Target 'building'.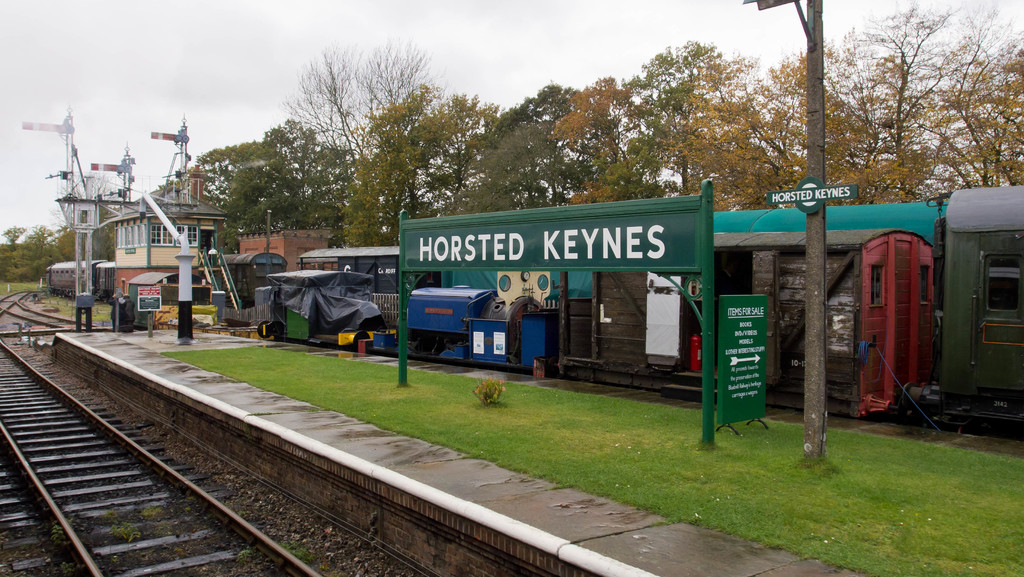
Target region: (left=94, top=164, right=230, bottom=295).
